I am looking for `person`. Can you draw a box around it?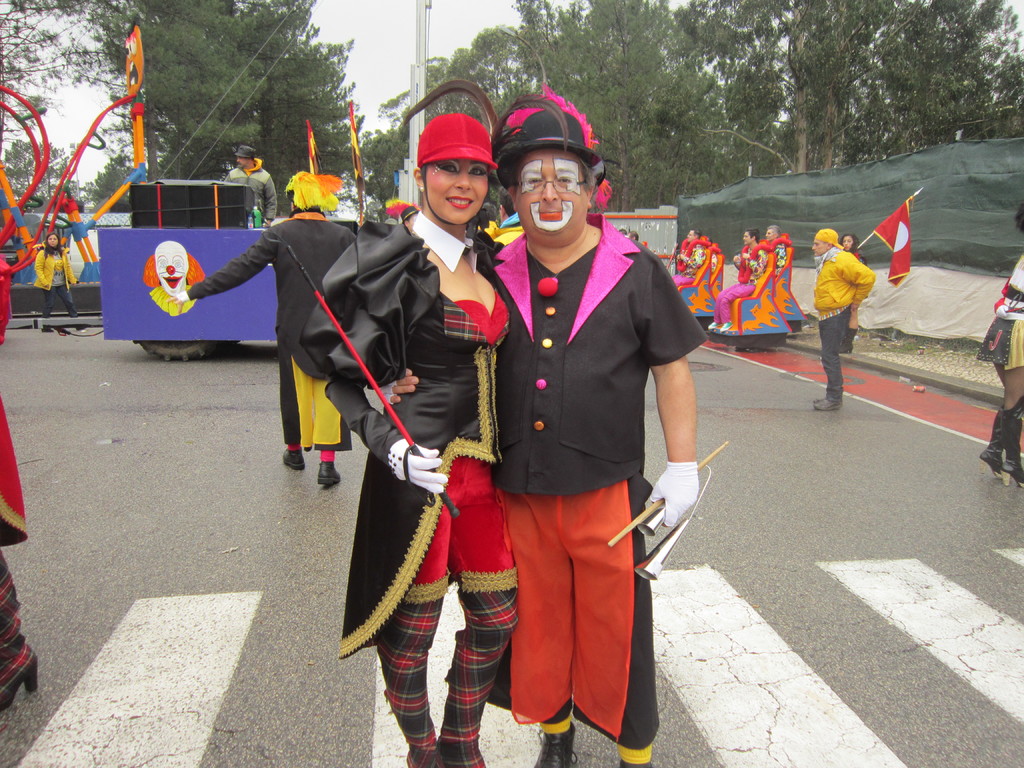
Sure, the bounding box is box(221, 143, 282, 230).
